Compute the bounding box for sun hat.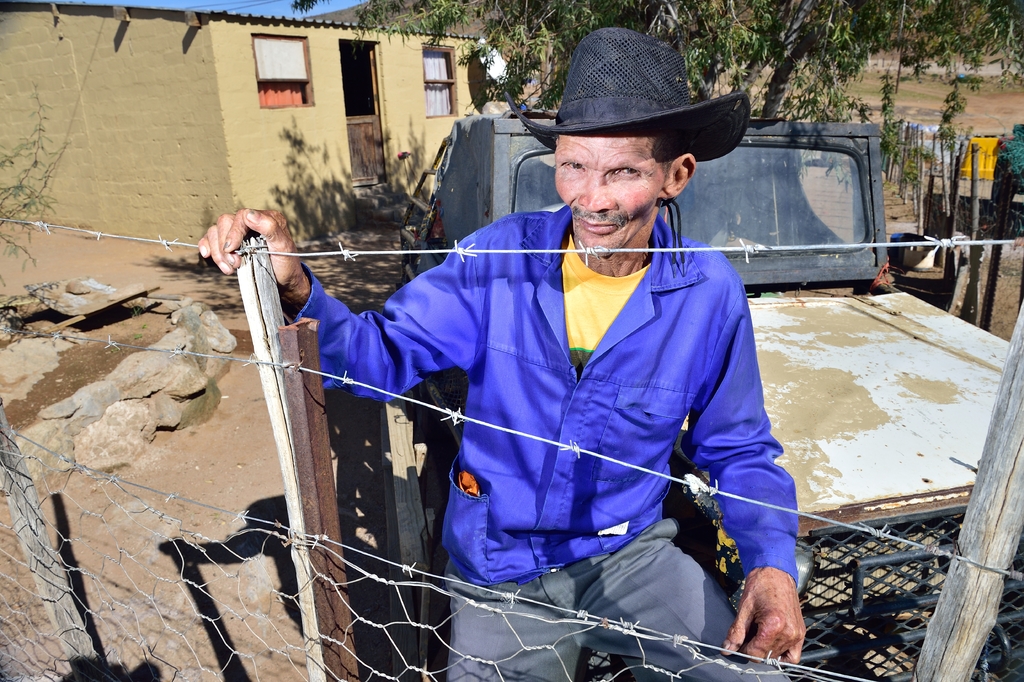
502, 26, 749, 162.
